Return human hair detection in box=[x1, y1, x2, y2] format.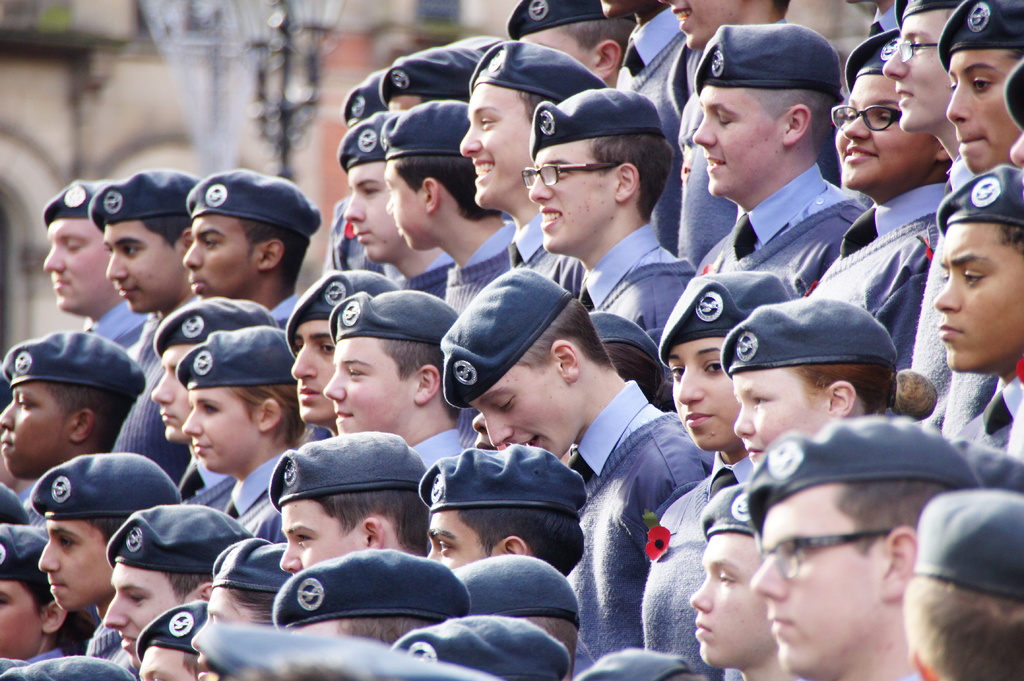
box=[15, 581, 99, 656].
